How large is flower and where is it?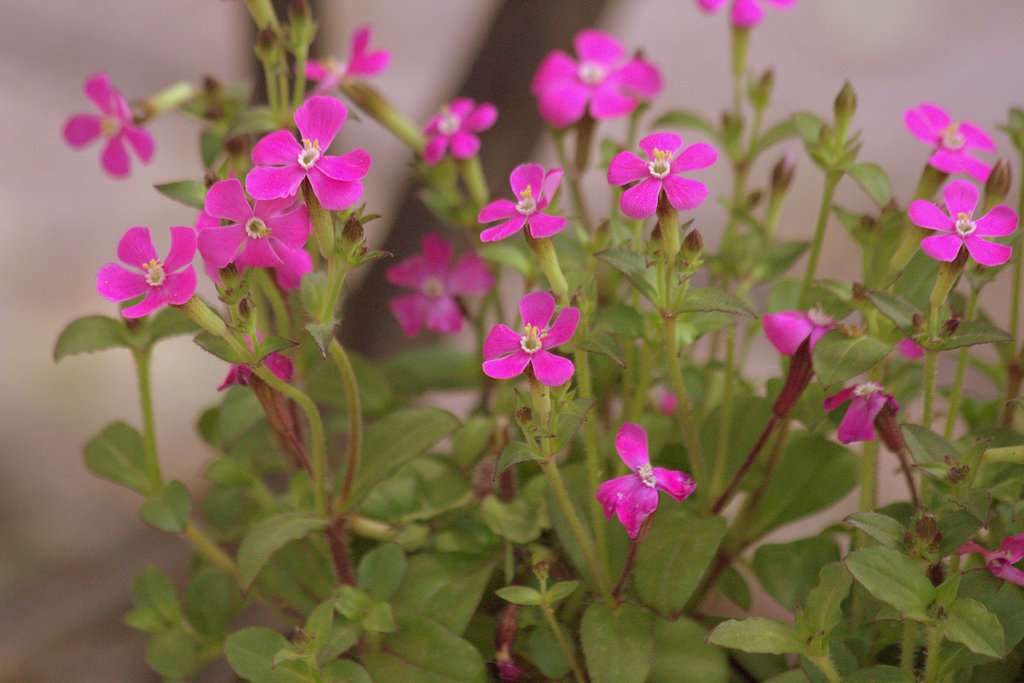
Bounding box: bbox(765, 307, 863, 367).
